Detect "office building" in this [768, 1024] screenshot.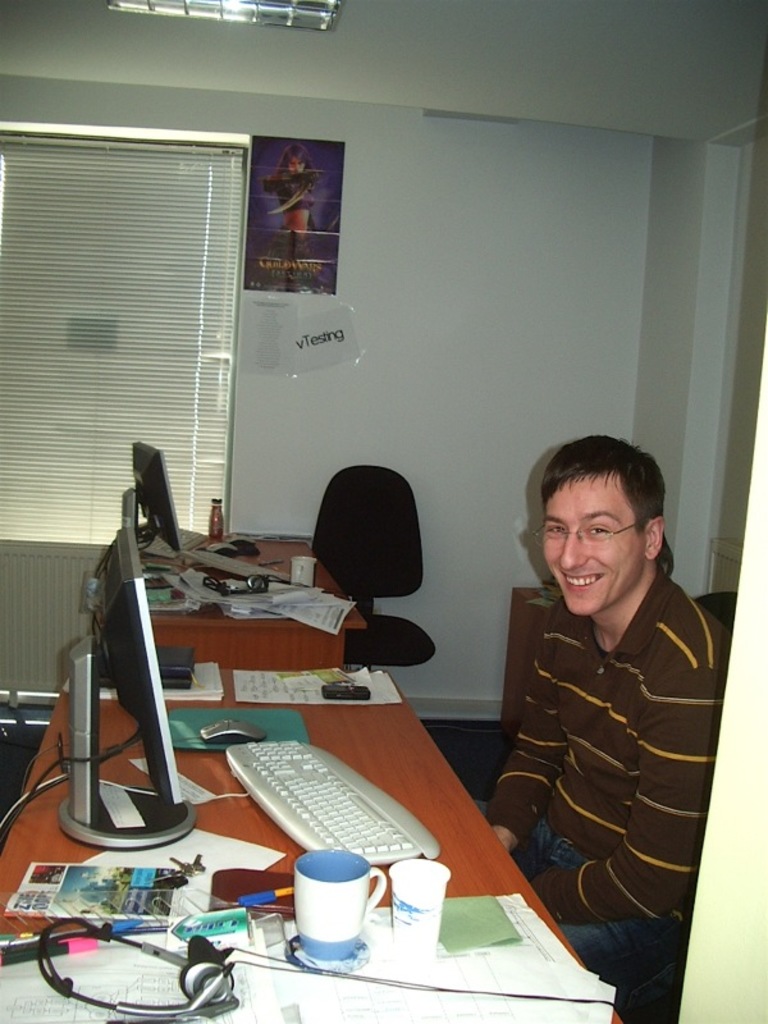
Detection: box(0, 27, 726, 1020).
